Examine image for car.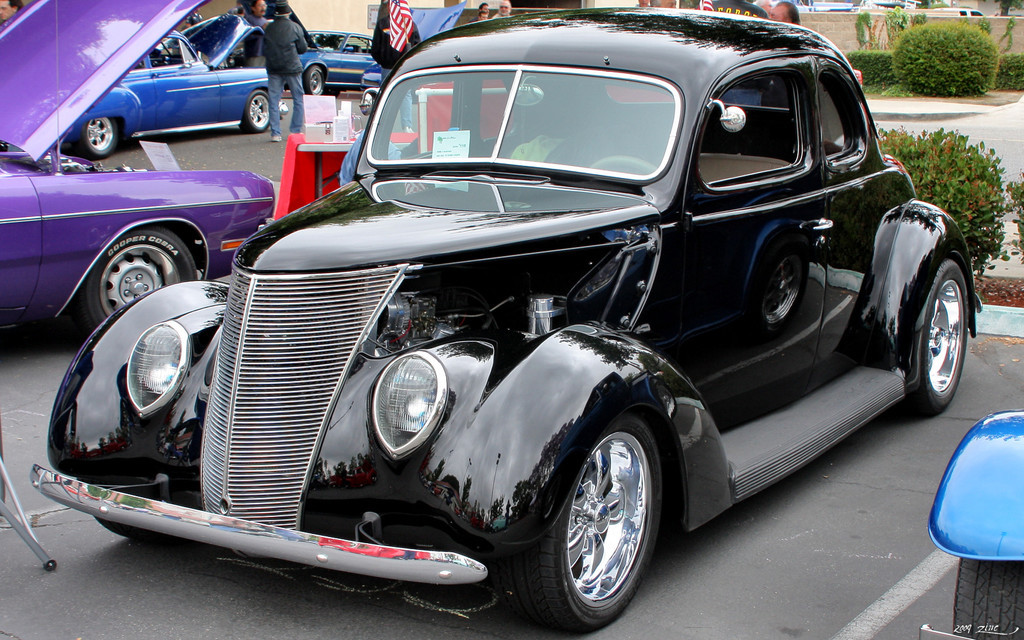
Examination result: left=932, top=413, right=1023, bottom=639.
